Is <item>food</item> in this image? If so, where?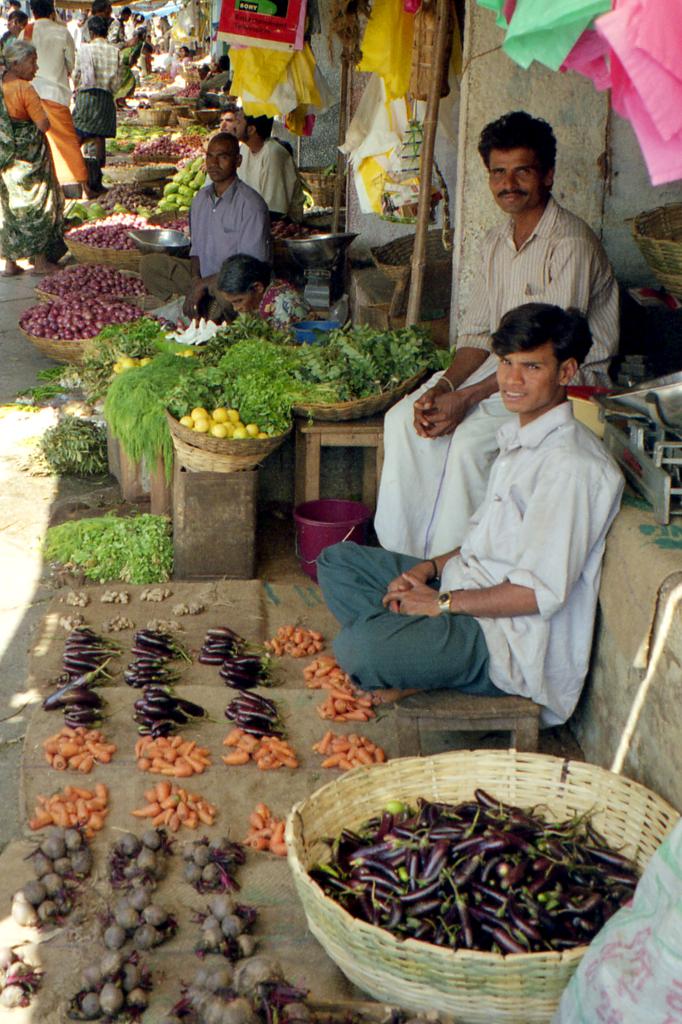
Yes, at <bbox>10, 870, 71, 927</bbox>.
